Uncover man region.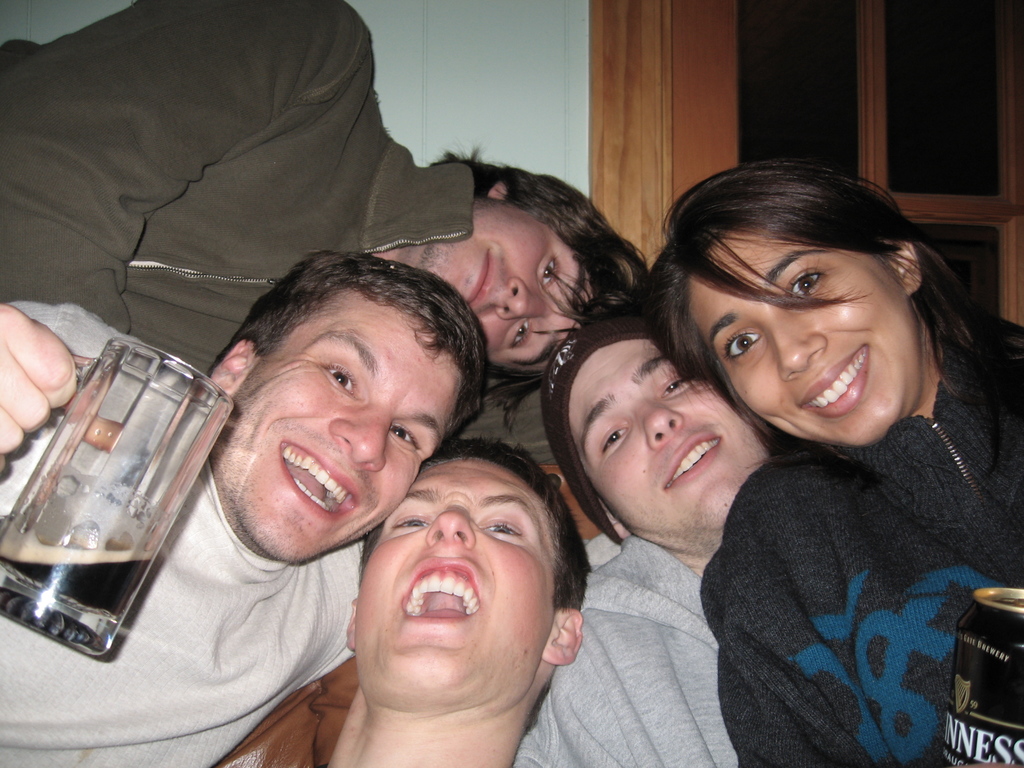
Uncovered: 276/440/643/765.
